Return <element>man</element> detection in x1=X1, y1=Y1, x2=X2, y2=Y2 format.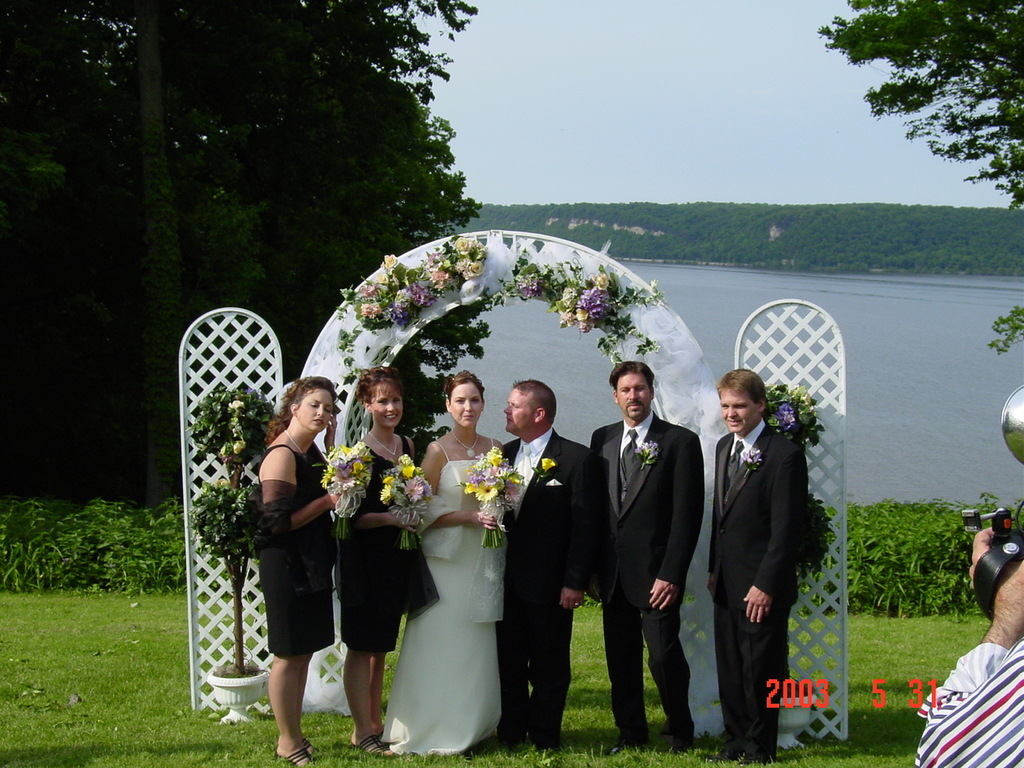
x1=915, y1=528, x2=1023, y2=767.
